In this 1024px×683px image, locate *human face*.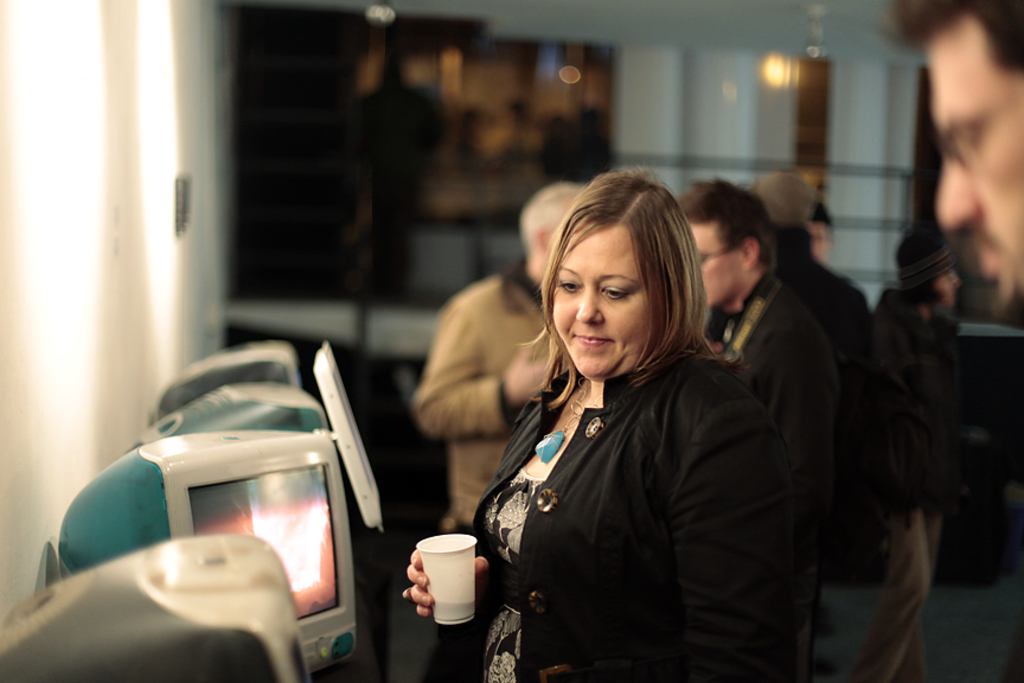
Bounding box: 685/226/747/309.
